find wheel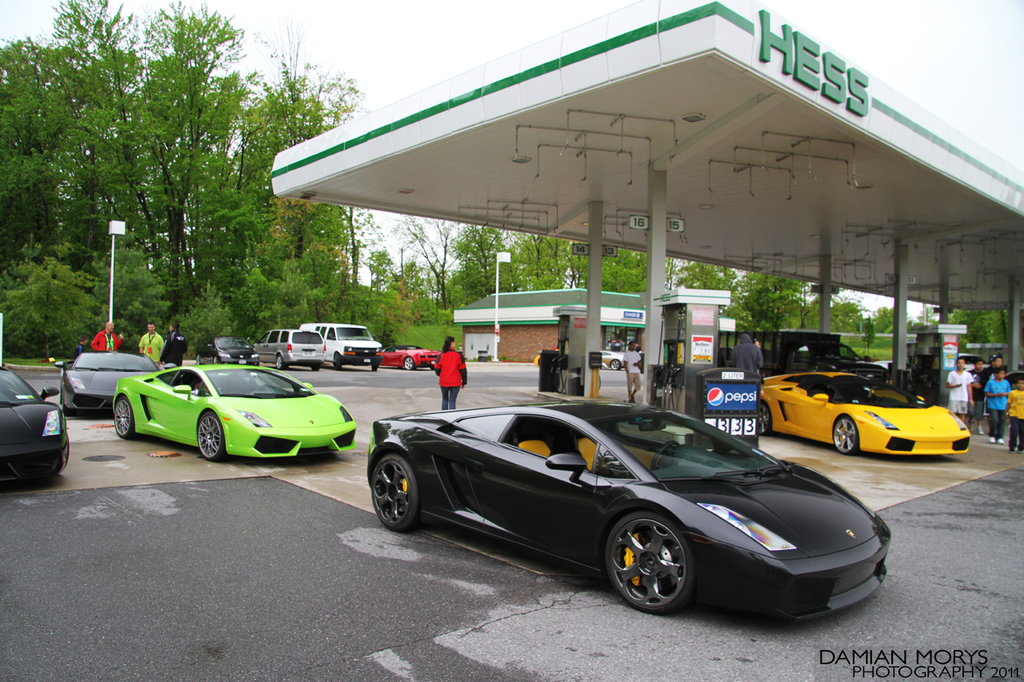
bbox=[757, 405, 774, 436]
